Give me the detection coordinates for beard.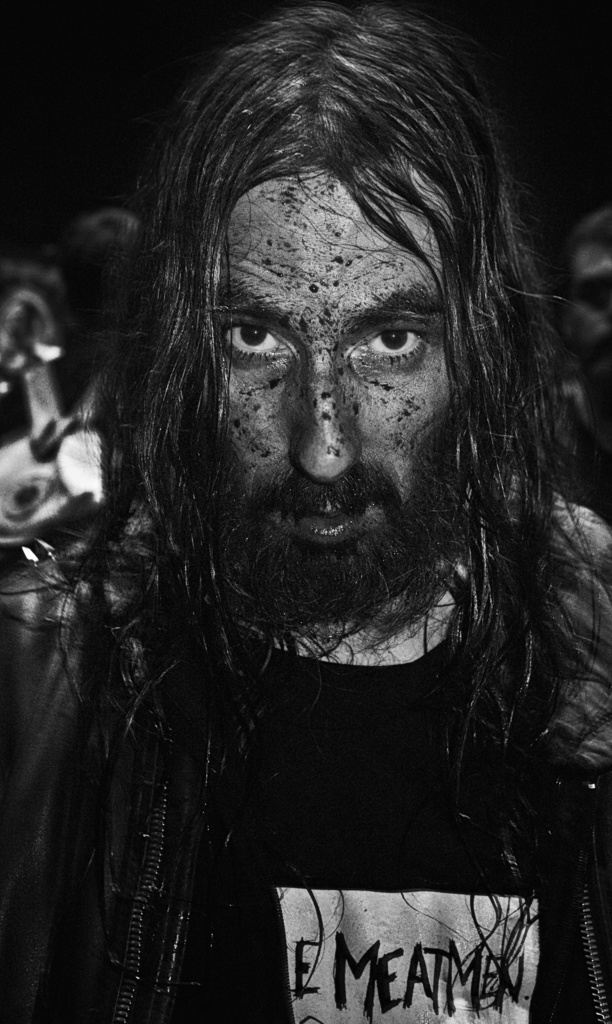
box=[170, 319, 480, 651].
